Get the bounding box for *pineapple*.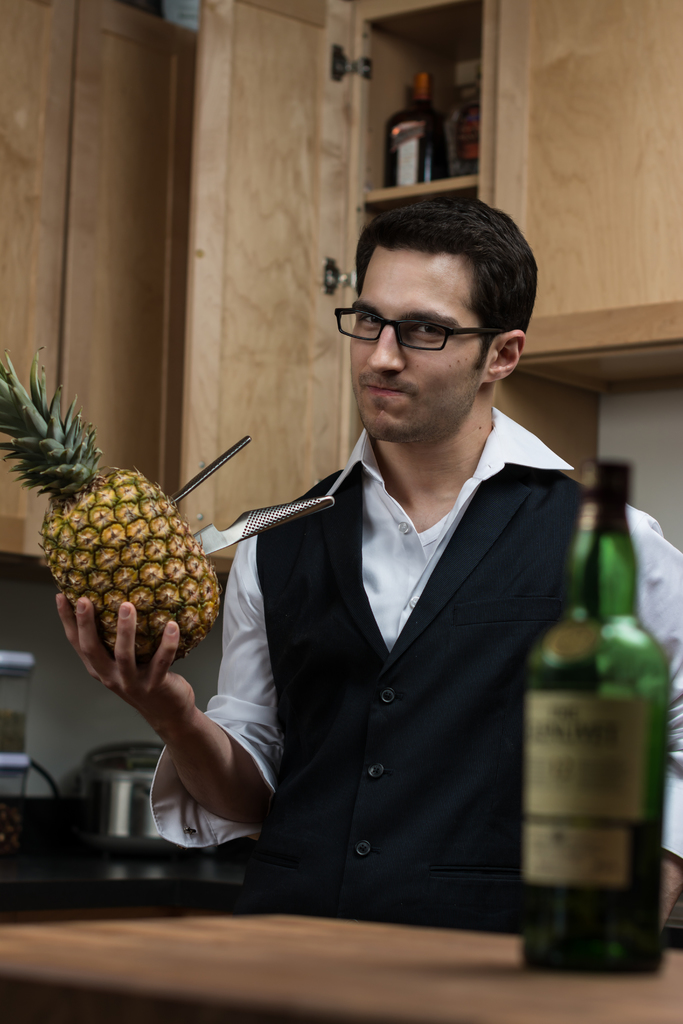
[x1=0, y1=344, x2=232, y2=667].
